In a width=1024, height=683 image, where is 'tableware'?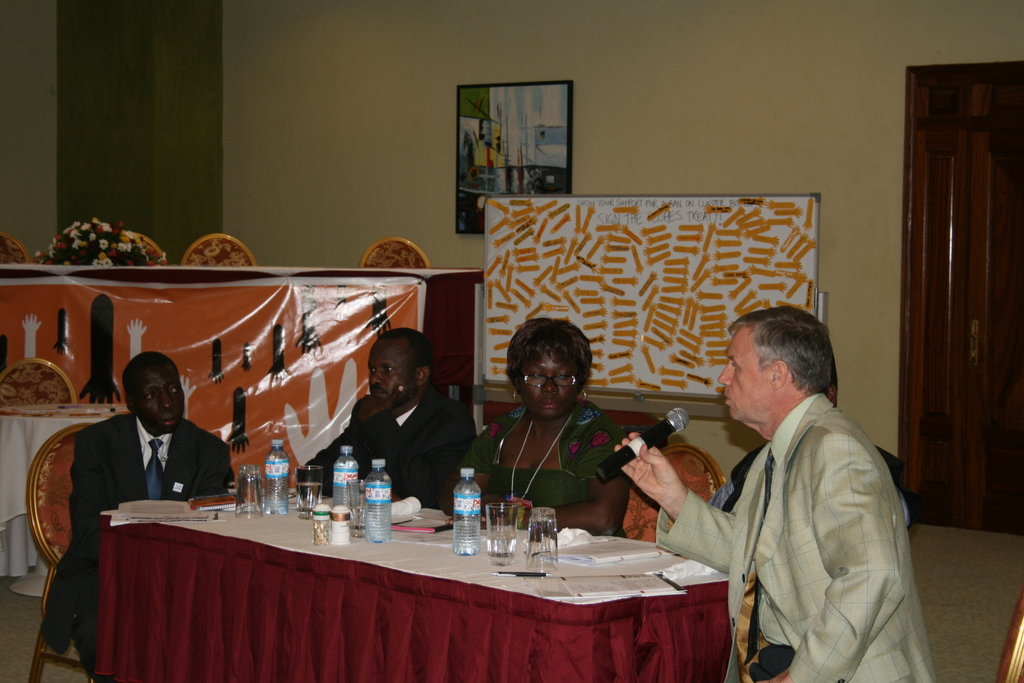
locate(484, 503, 519, 566).
